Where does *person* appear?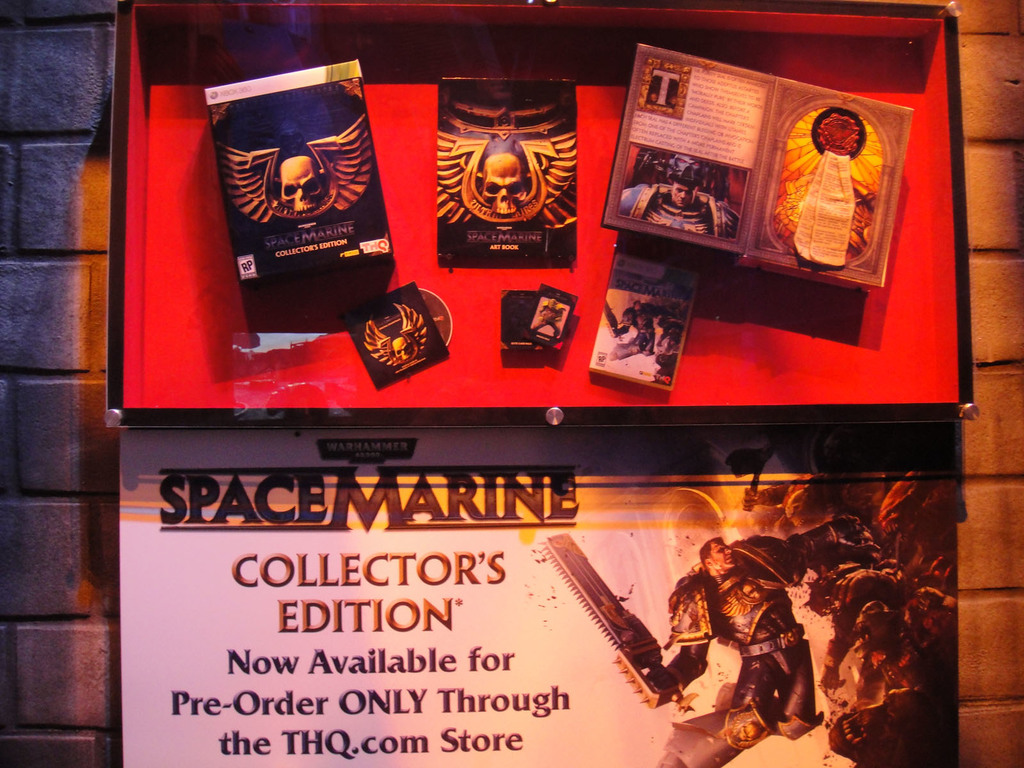
Appears at region(616, 159, 740, 244).
